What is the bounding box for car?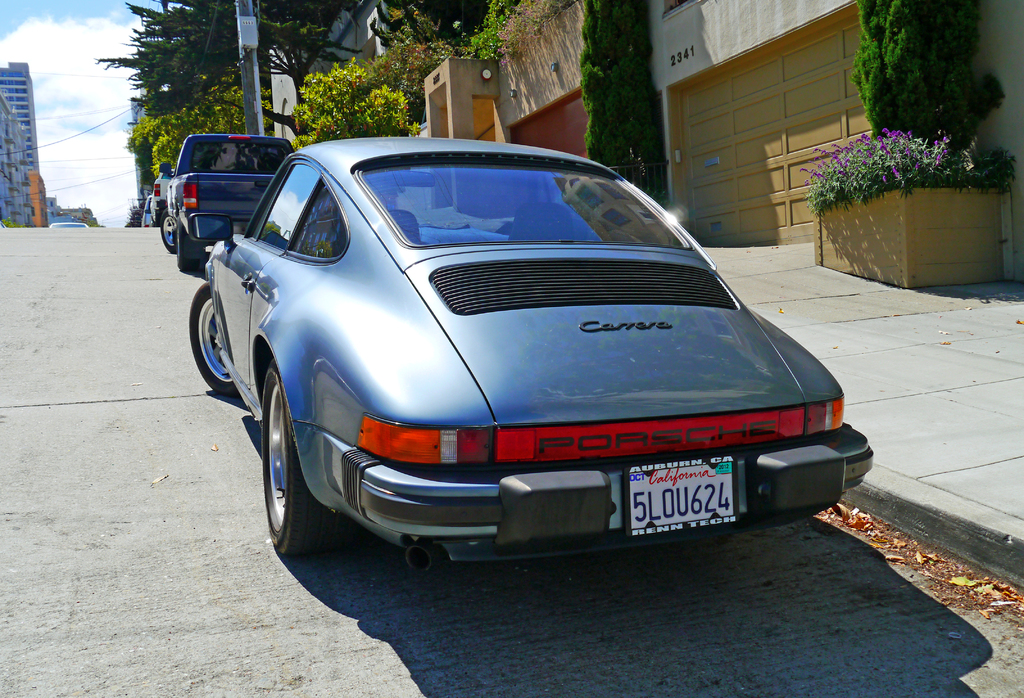
[x1=50, y1=222, x2=89, y2=228].
